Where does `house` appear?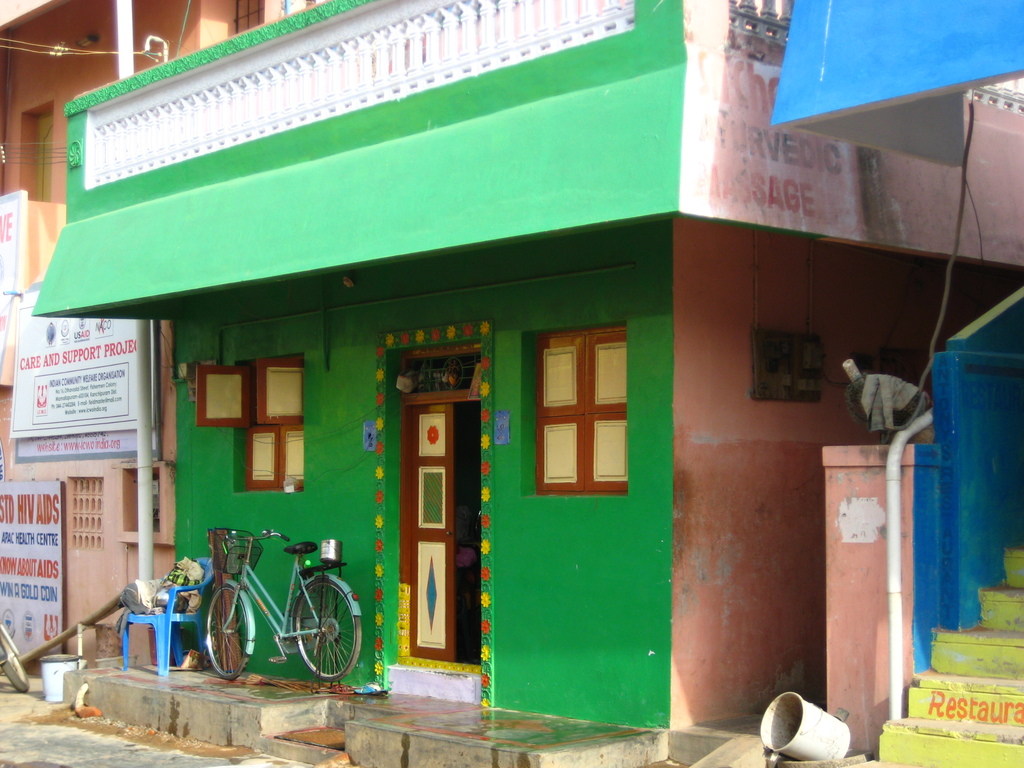
Appears at (x1=0, y1=0, x2=1023, y2=767).
